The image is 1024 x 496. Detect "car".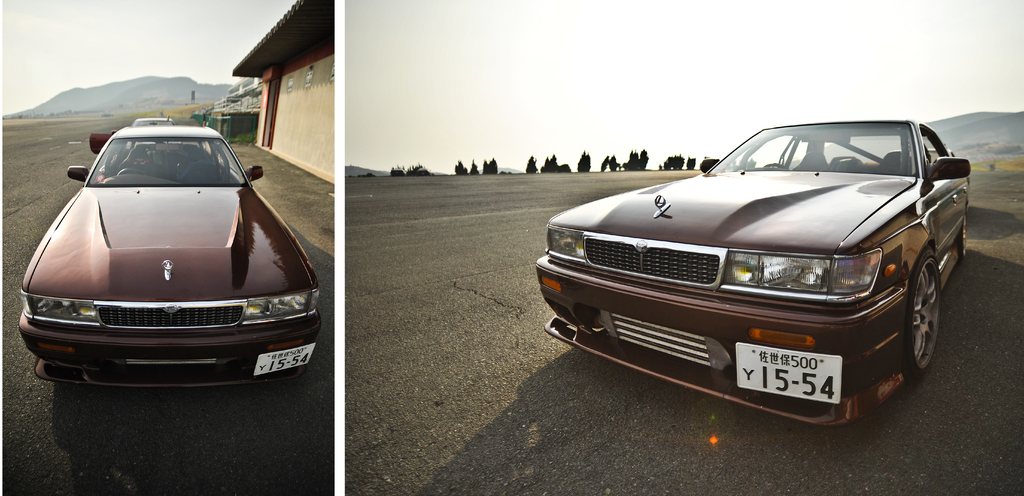
Detection: (10, 123, 320, 407).
